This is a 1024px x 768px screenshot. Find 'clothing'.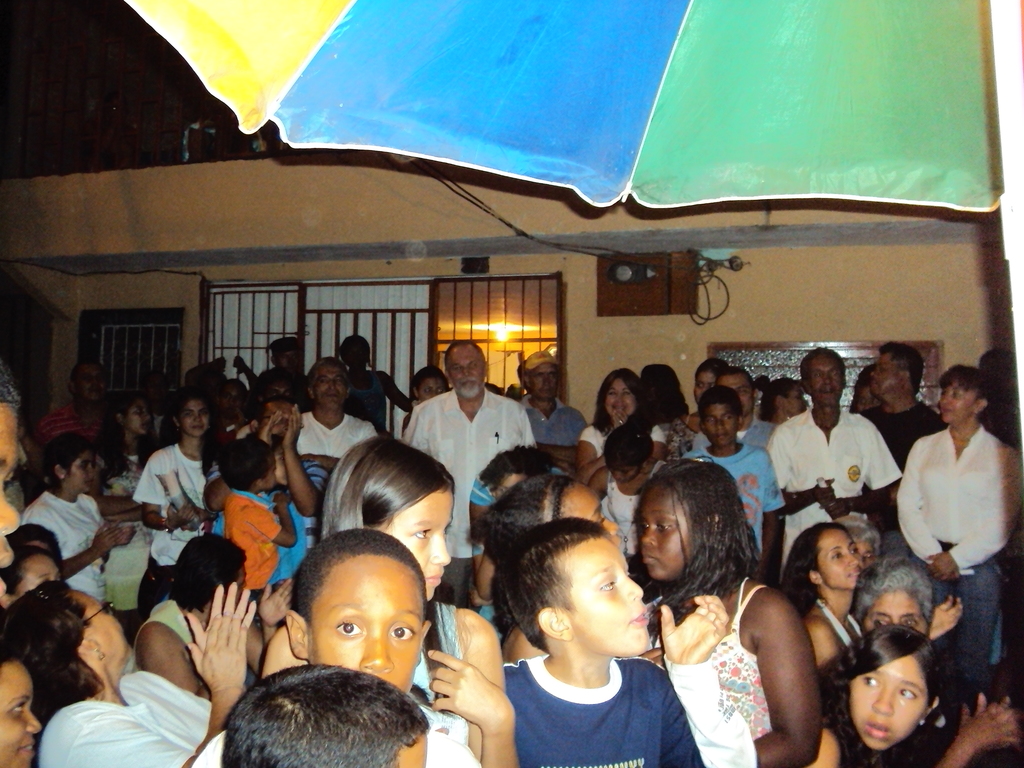
Bounding box: {"x1": 600, "y1": 471, "x2": 643, "y2": 573}.
